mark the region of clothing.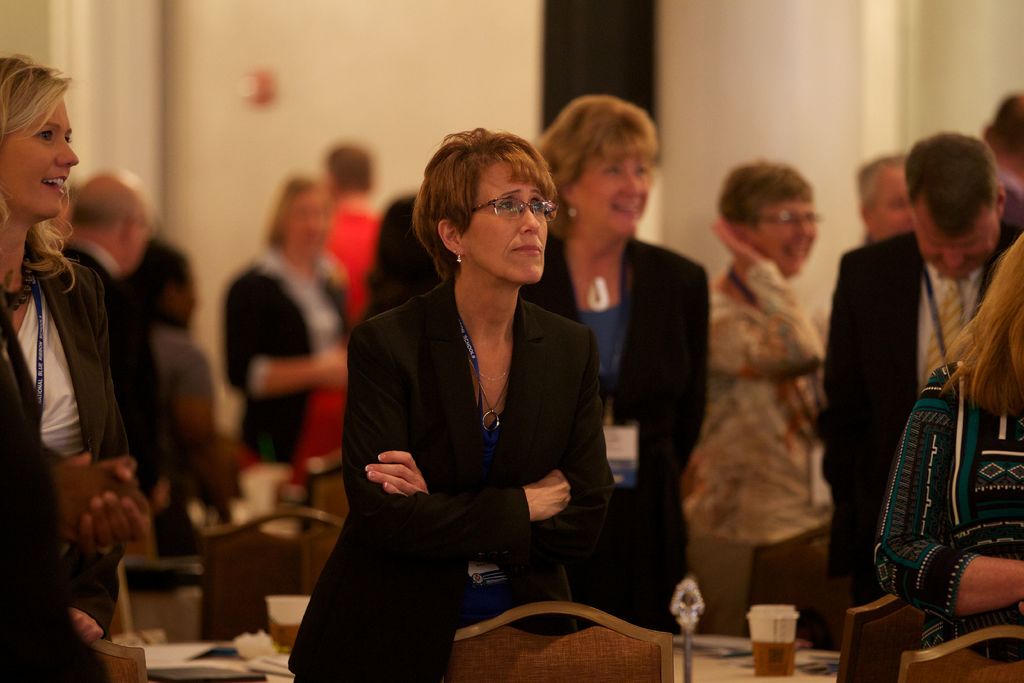
Region: <region>524, 233, 710, 636</region>.
